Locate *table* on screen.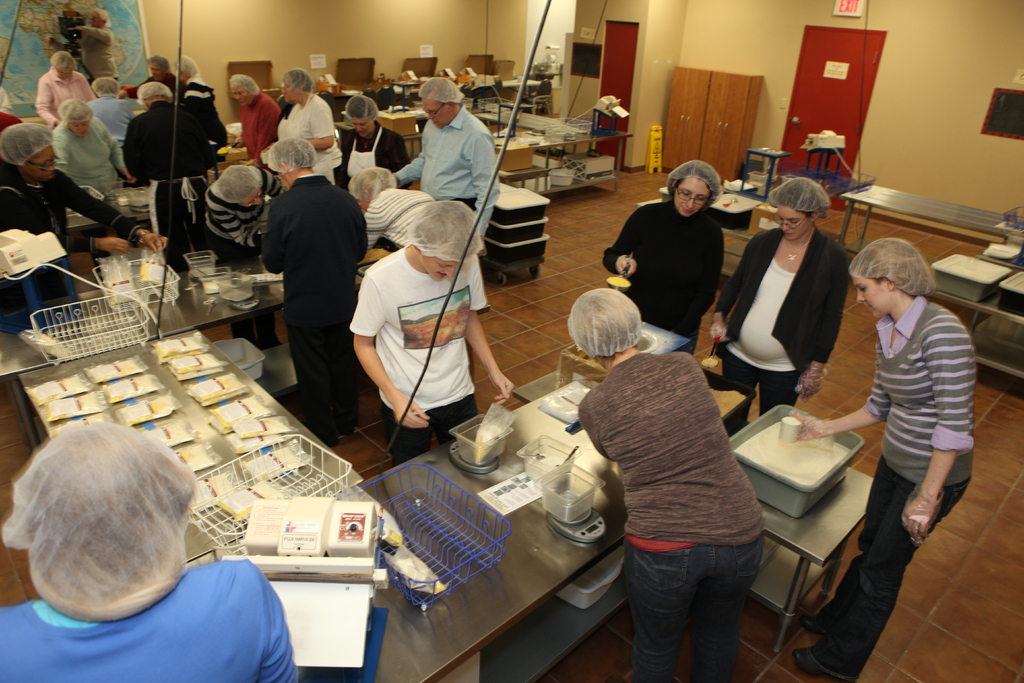
On screen at 189/381/627/682.
